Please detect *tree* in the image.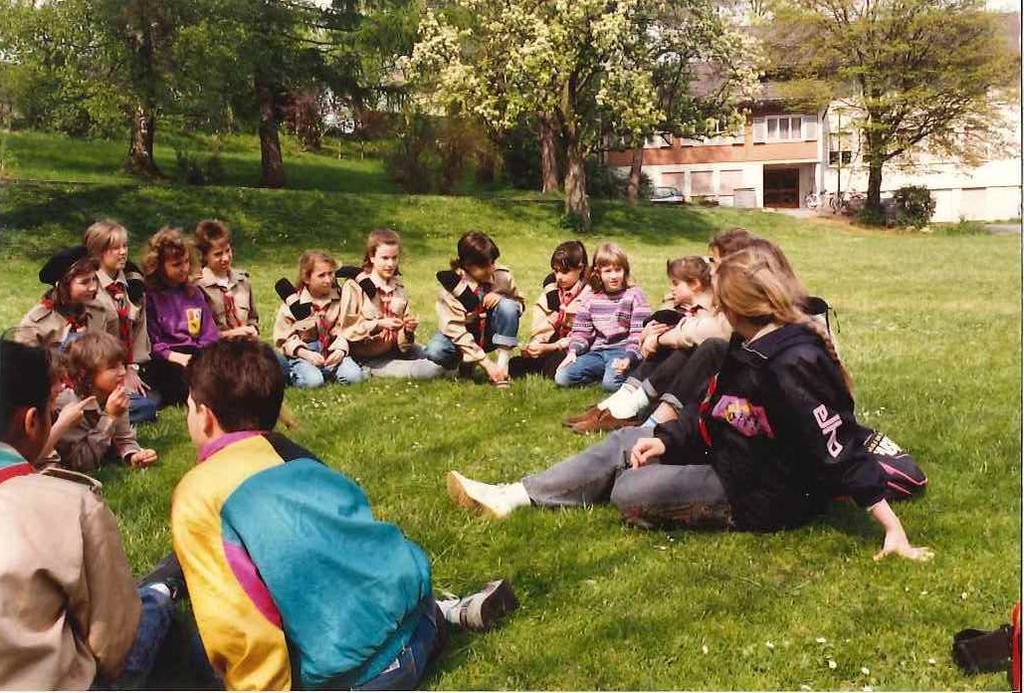
742:0:1023:226.
